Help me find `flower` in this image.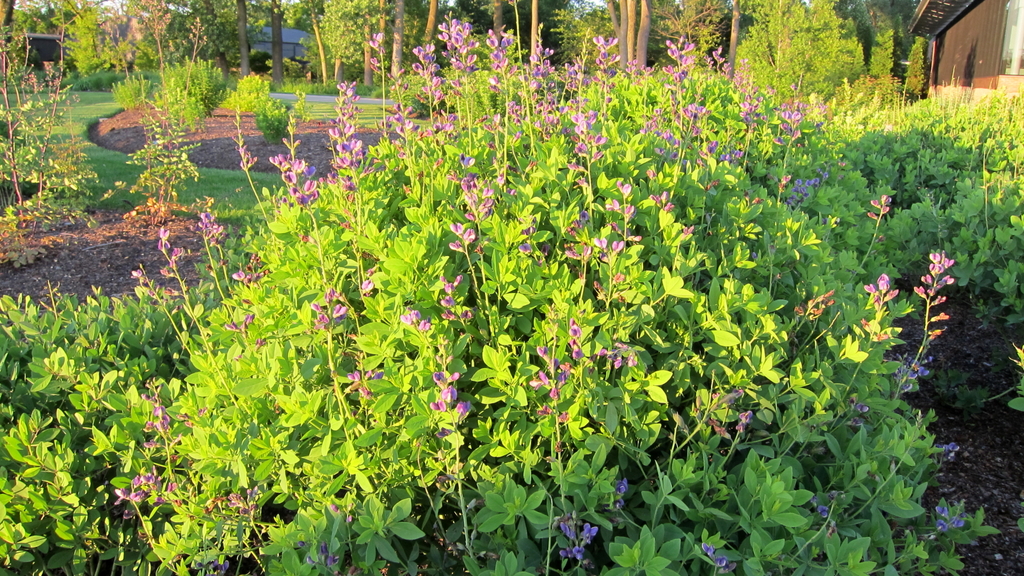
Found it: region(328, 80, 359, 182).
